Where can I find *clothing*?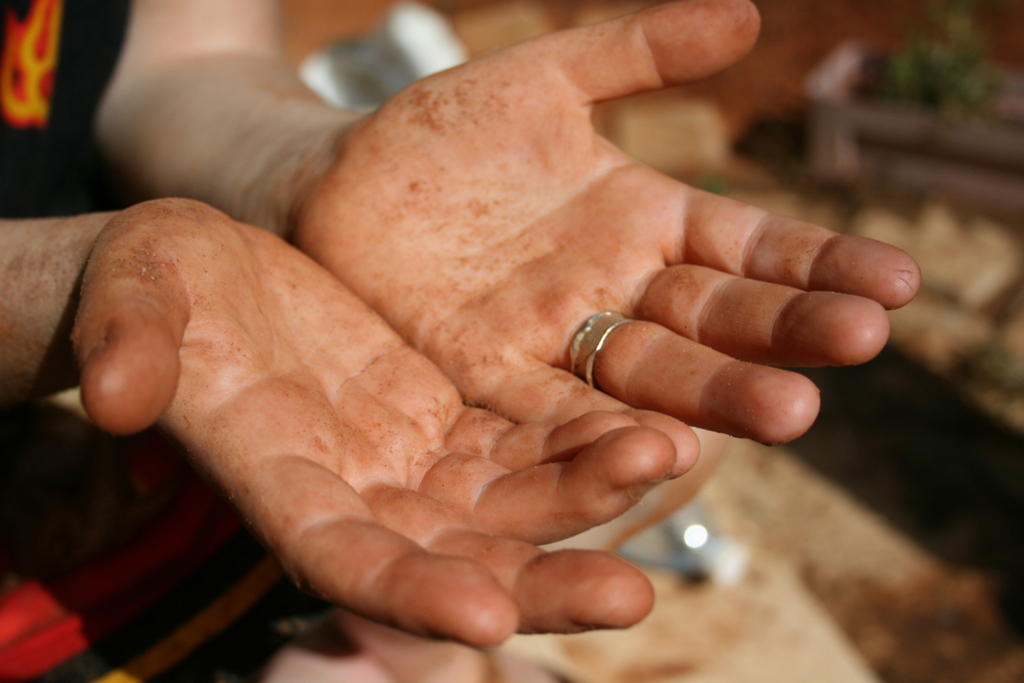
You can find it at select_region(0, 0, 133, 218).
